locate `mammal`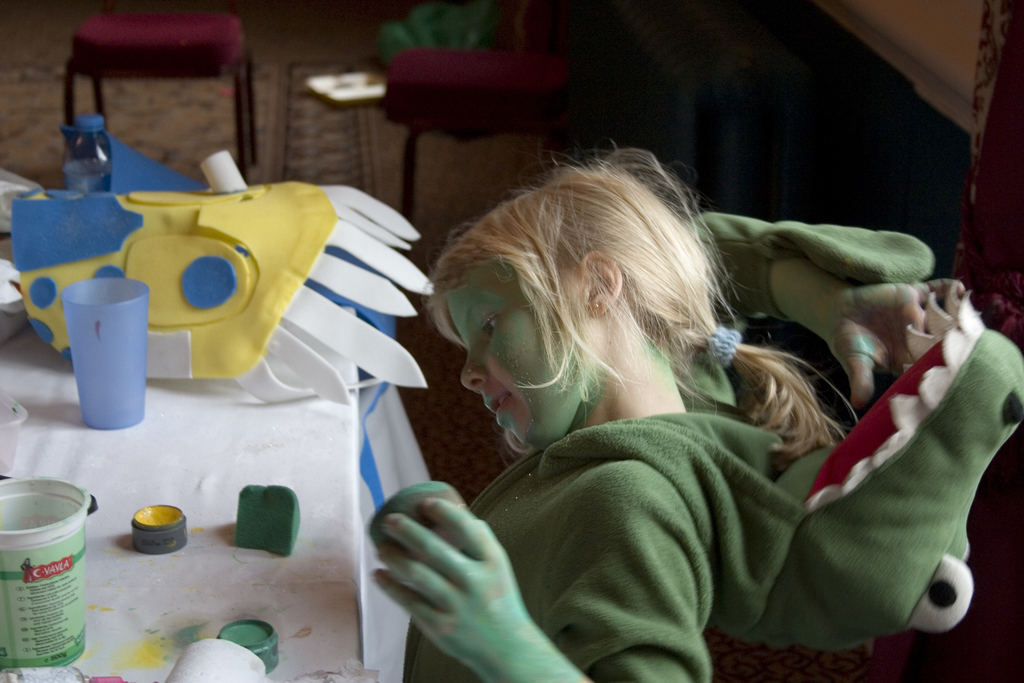
bbox=[312, 157, 996, 664]
